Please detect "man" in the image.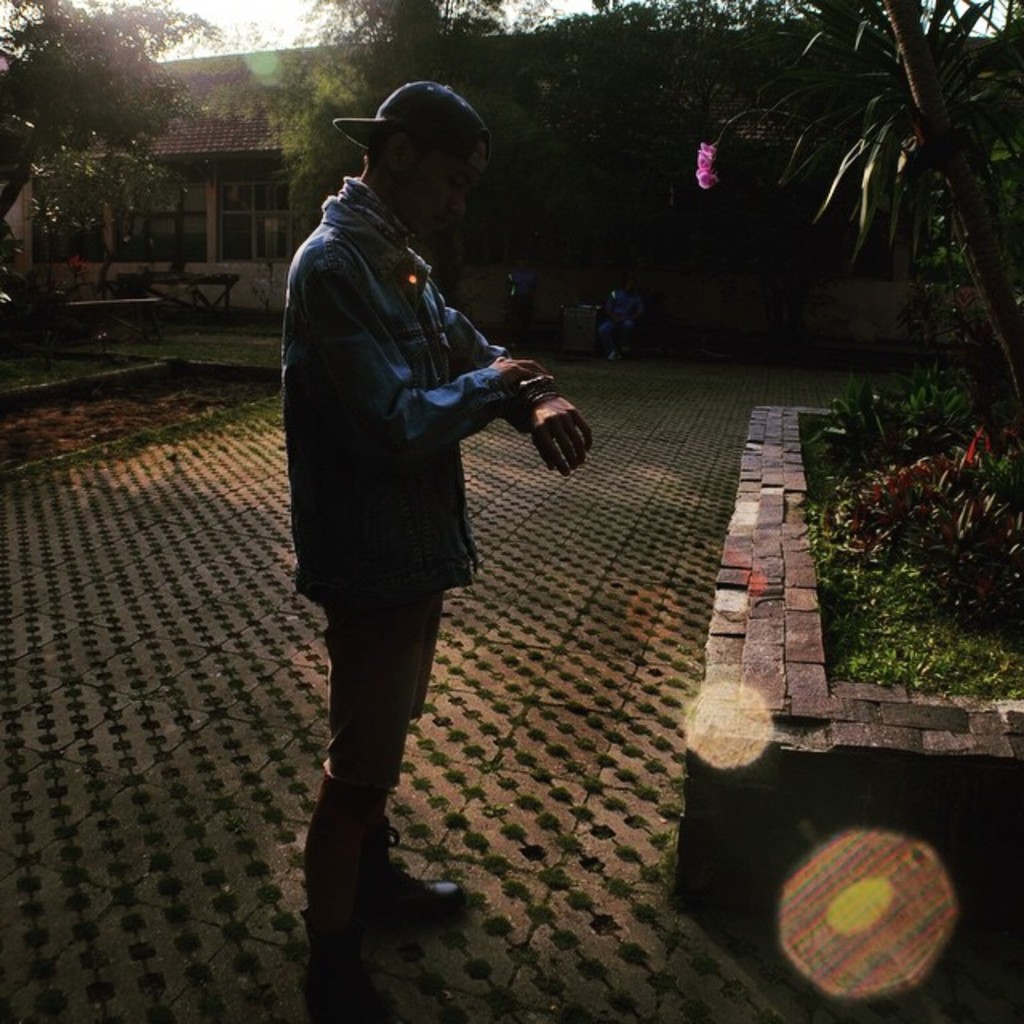
[266, 80, 587, 978].
